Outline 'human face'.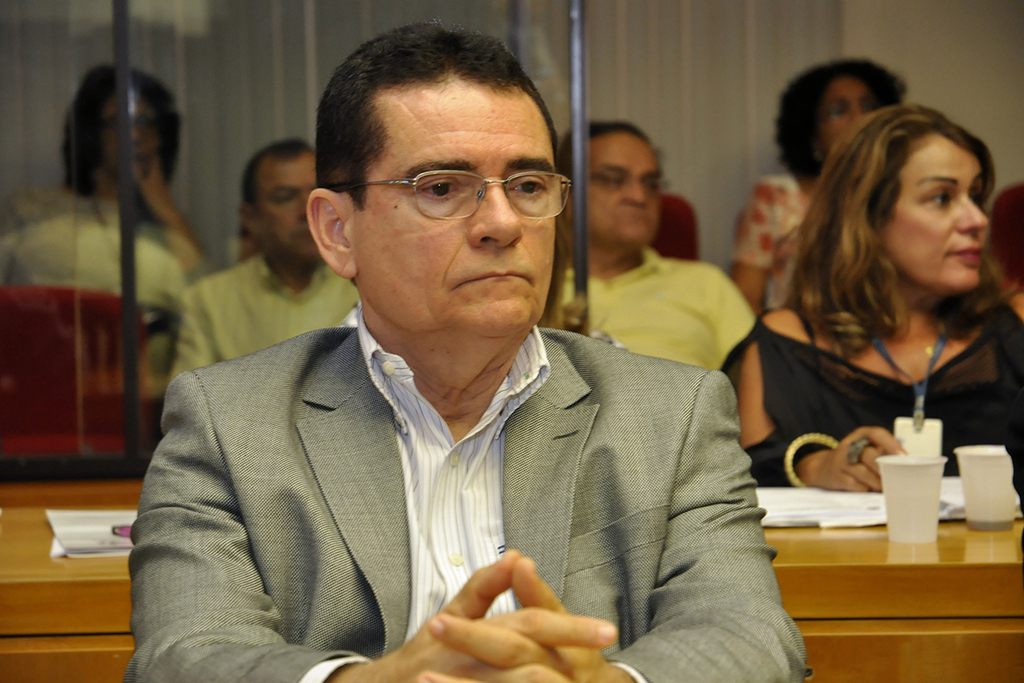
Outline: select_region(256, 155, 316, 260).
